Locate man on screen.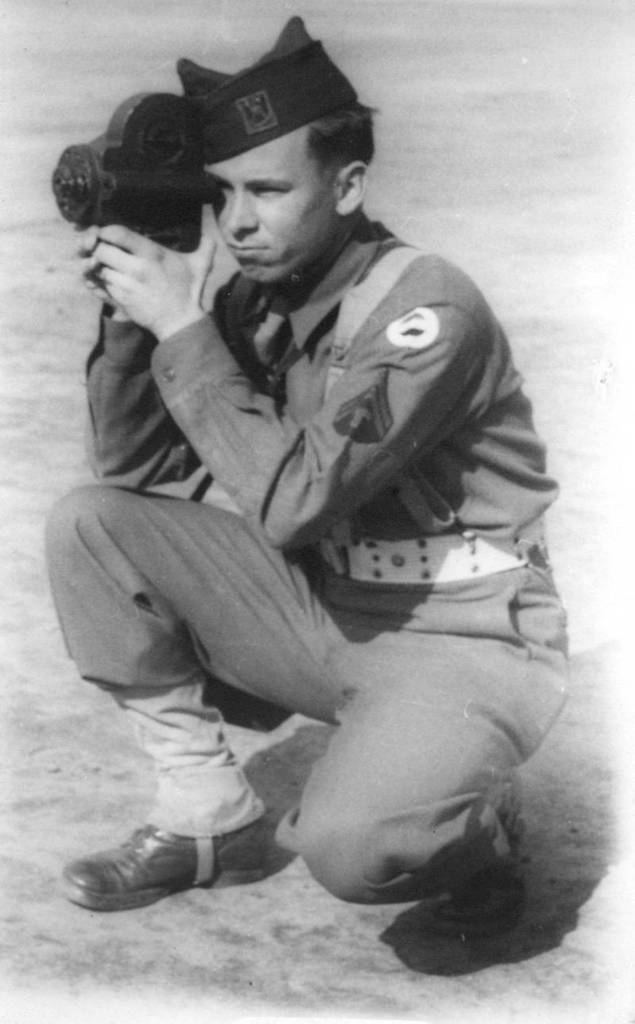
On screen at left=37, top=4, right=573, bottom=962.
